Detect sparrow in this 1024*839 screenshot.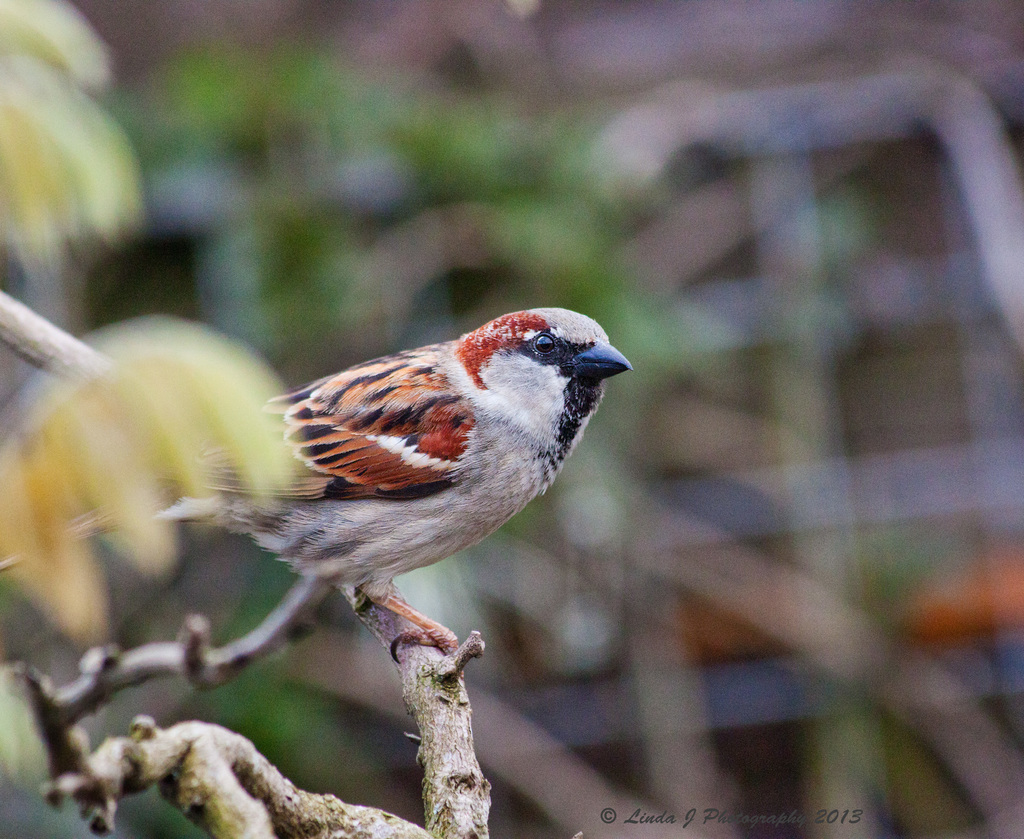
Detection: [0, 304, 634, 677].
